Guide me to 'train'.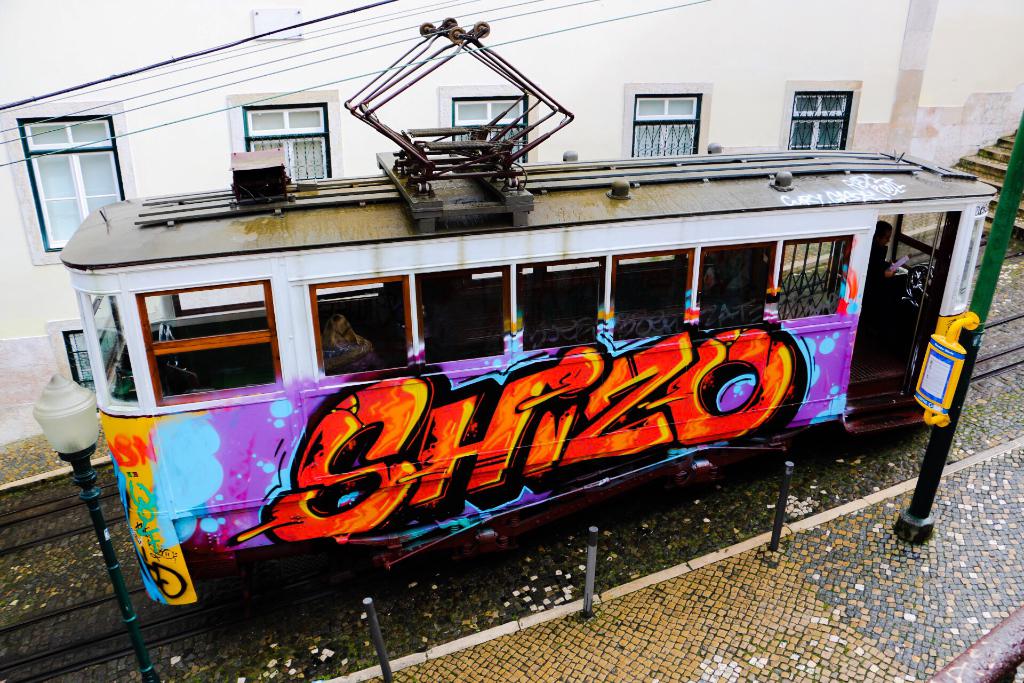
Guidance: bbox=(56, 20, 995, 605).
